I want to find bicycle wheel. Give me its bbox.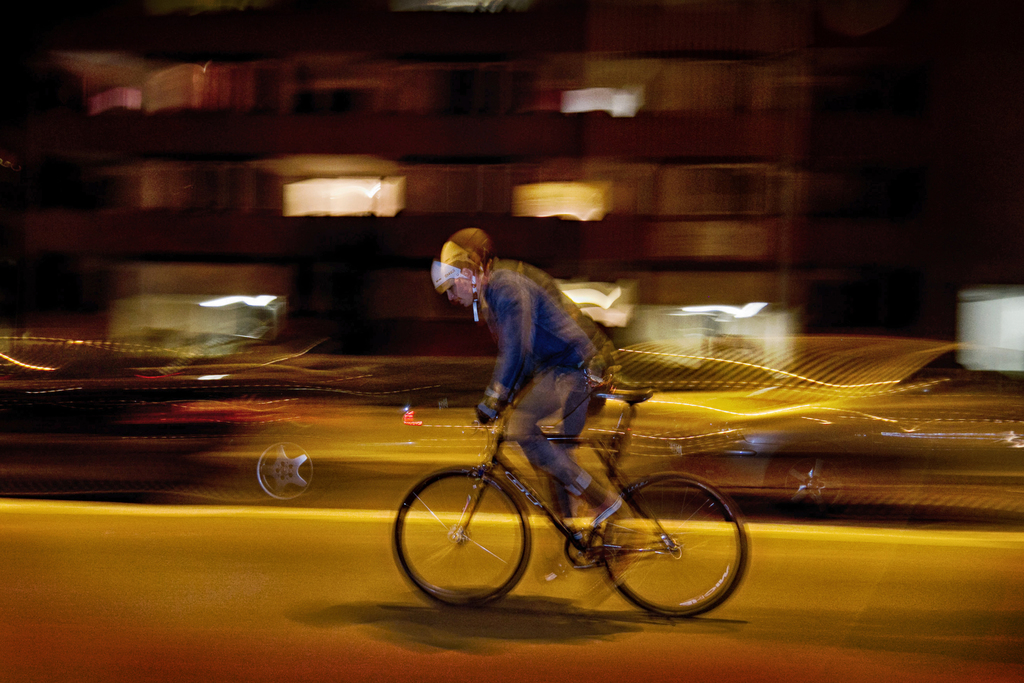
[left=389, top=462, right=532, bottom=611].
